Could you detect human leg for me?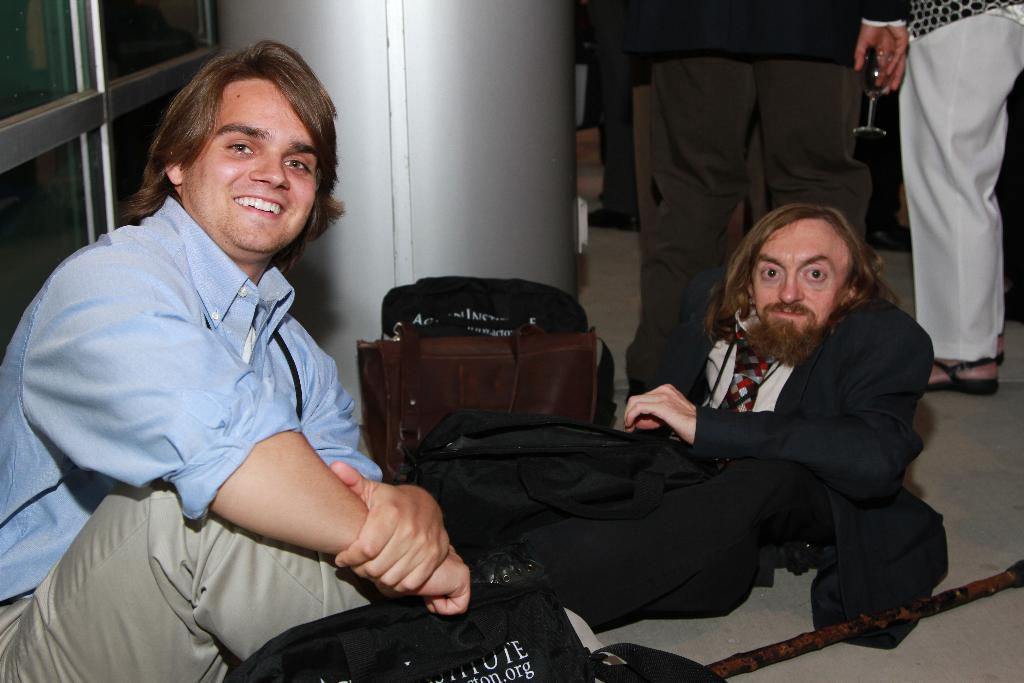
Detection result: rect(897, 3, 1023, 399).
